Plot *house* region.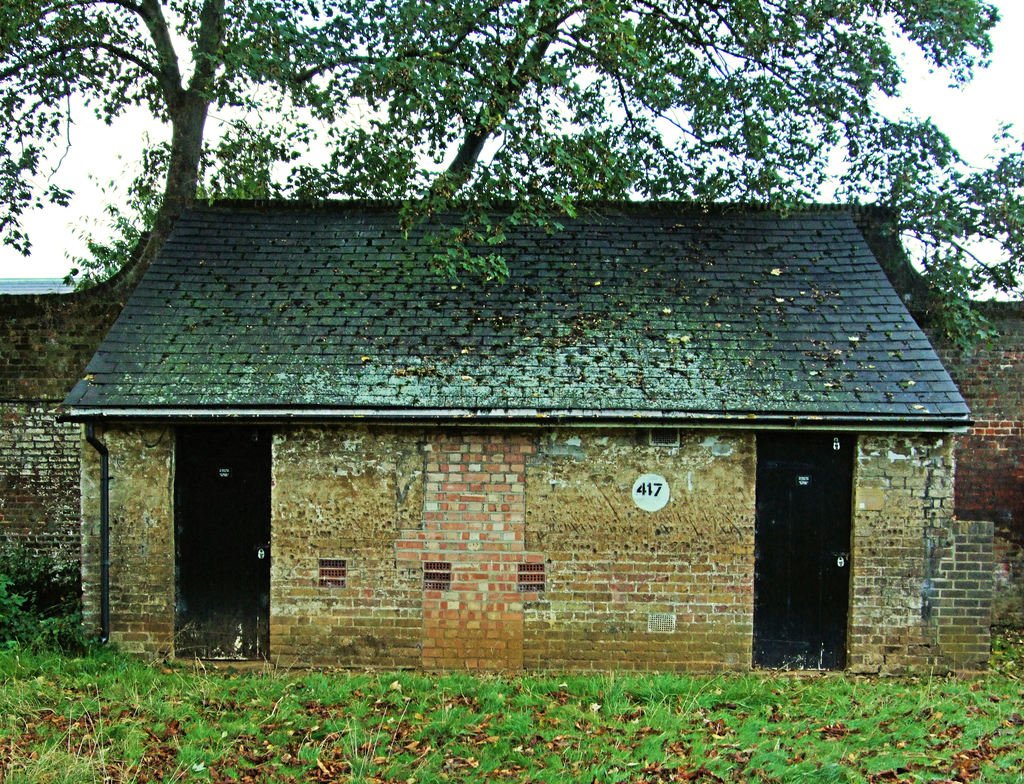
Plotted at 0,234,152,631.
